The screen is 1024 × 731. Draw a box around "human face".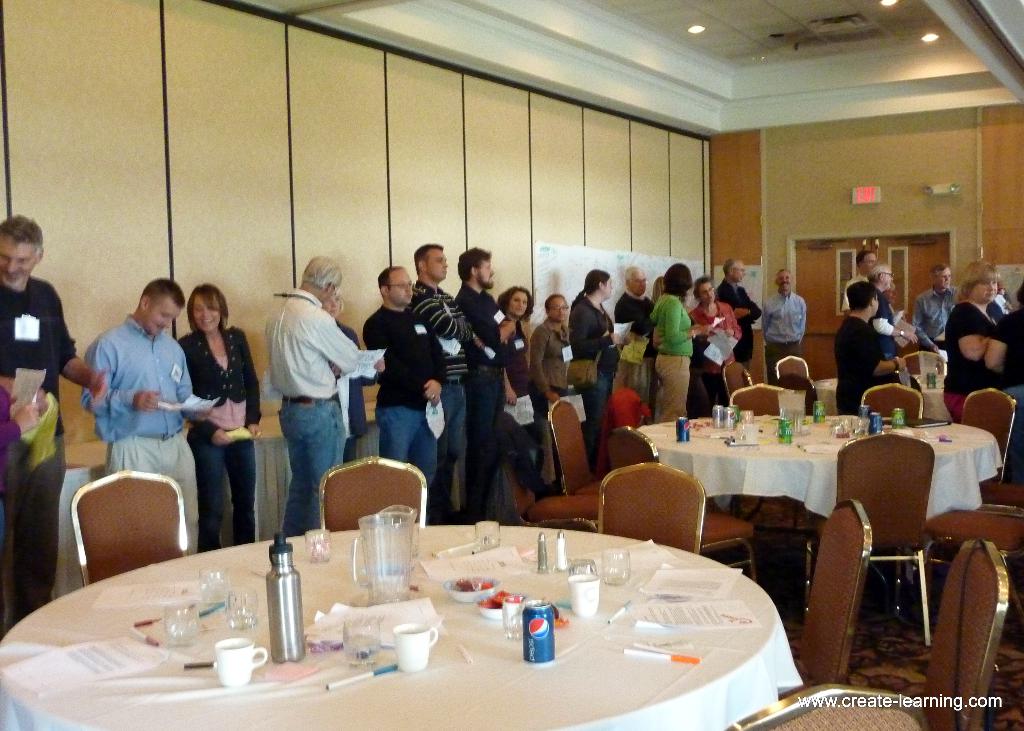
(555, 297, 567, 325).
